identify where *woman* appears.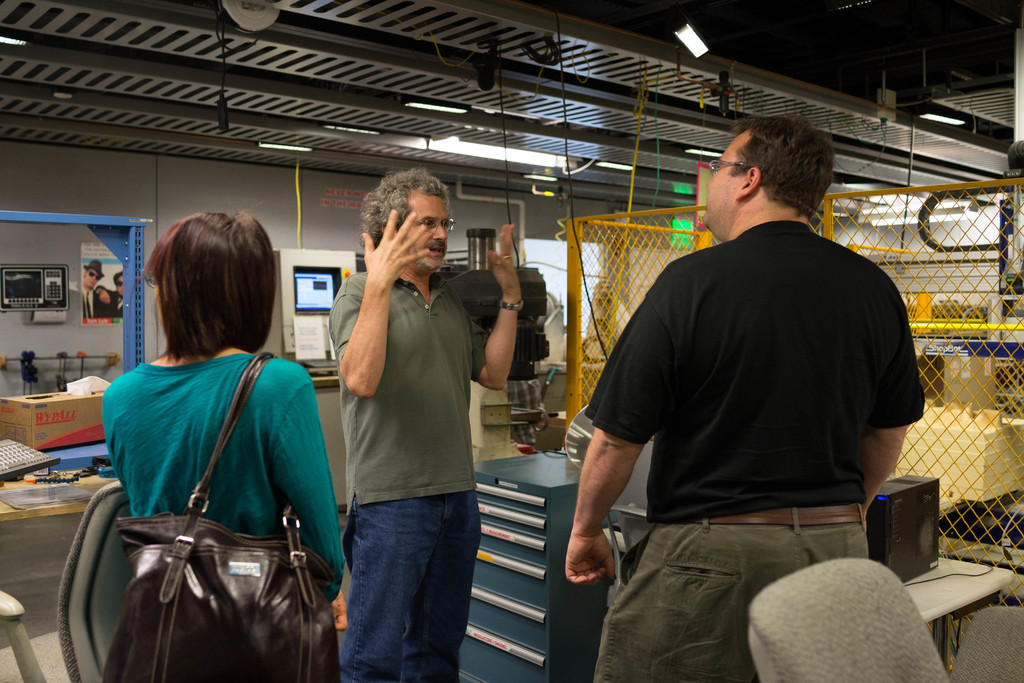
Appears at 76 193 349 668.
